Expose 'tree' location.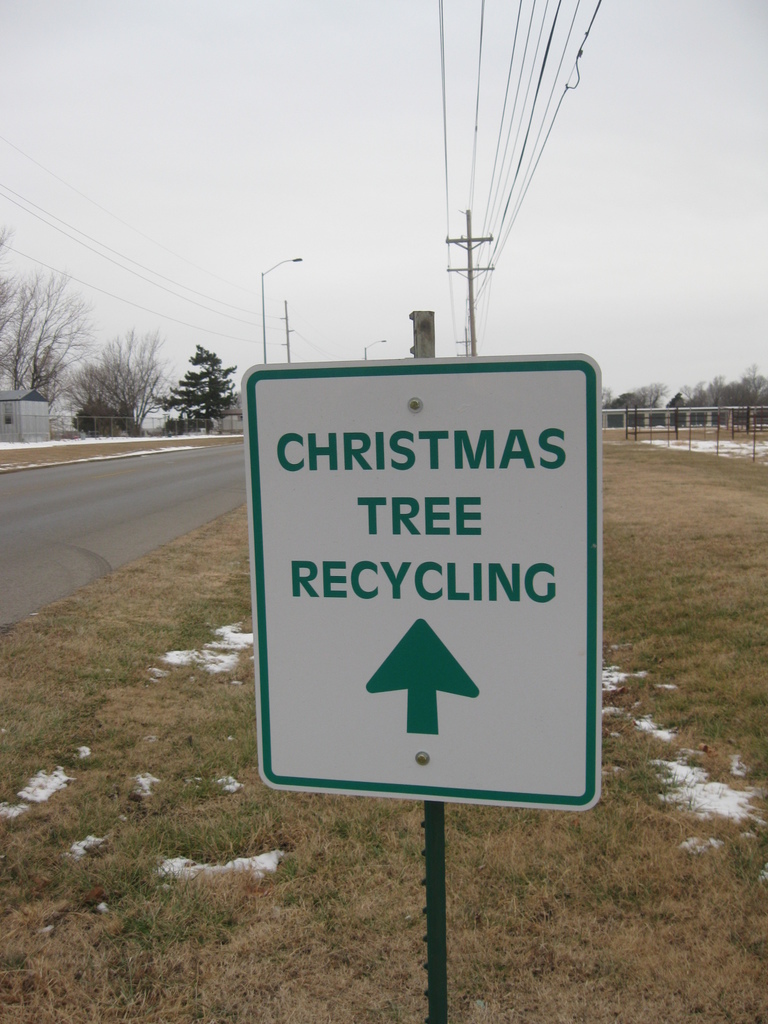
Exposed at 35, 307, 183, 429.
